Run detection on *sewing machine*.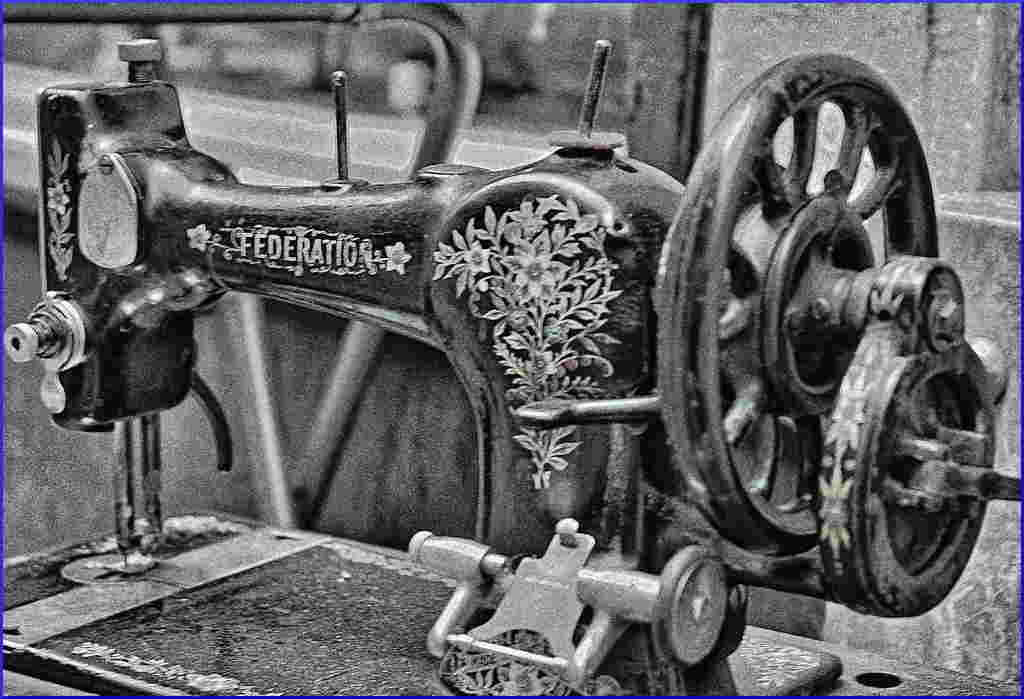
Result: 0,25,1023,698.
